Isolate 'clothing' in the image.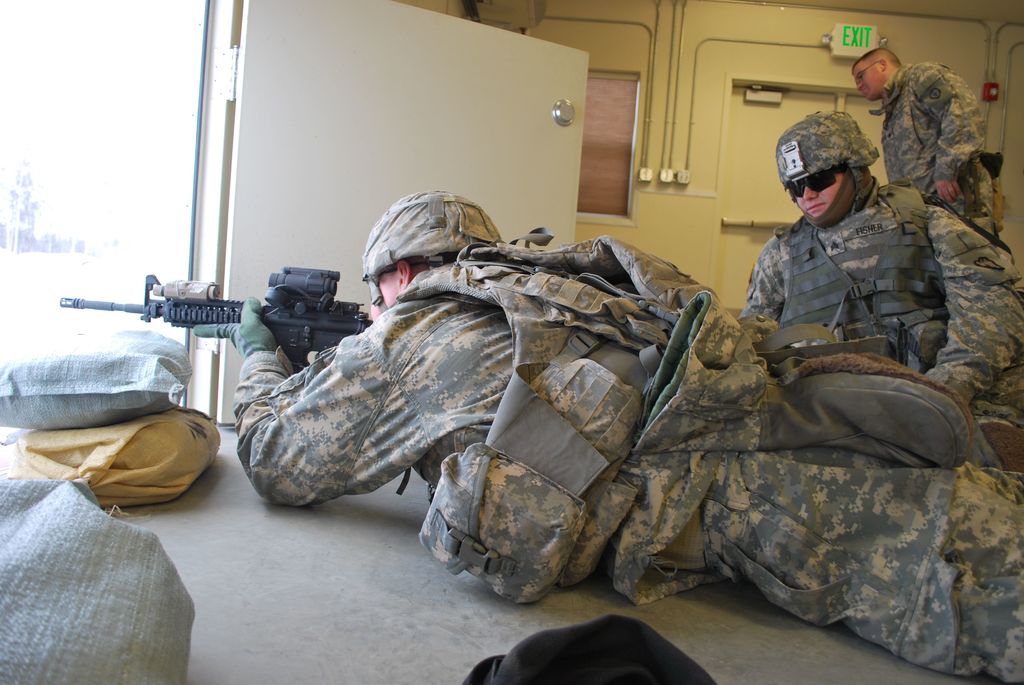
Isolated region: box=[756, 59, 1023, 291].
